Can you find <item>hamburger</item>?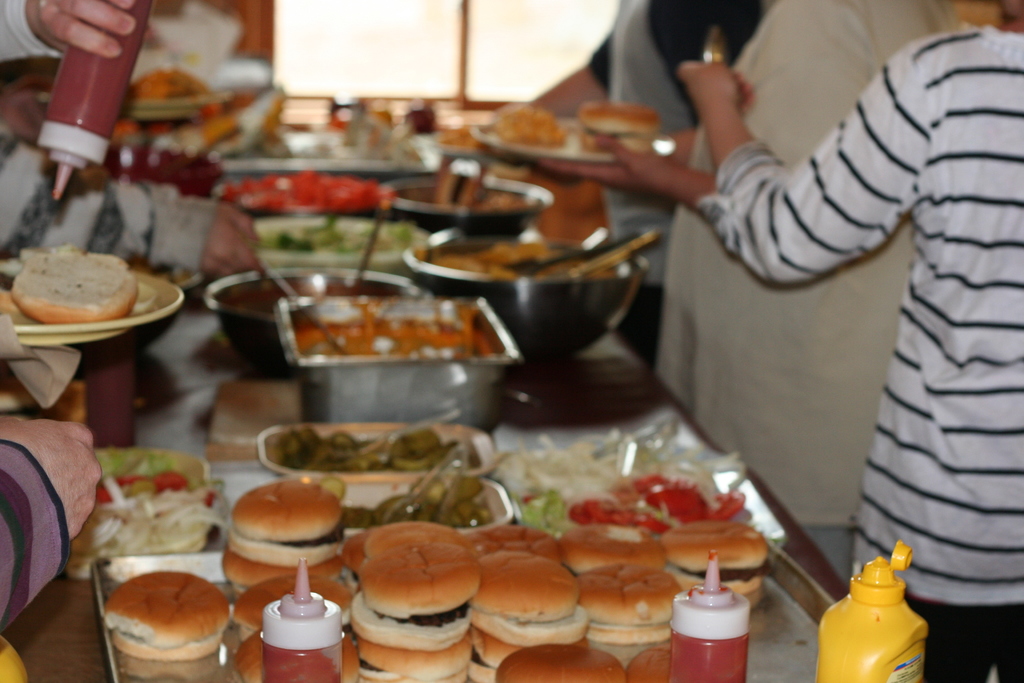
Yes, bounding box: rect(357, 633, 468, 682).
